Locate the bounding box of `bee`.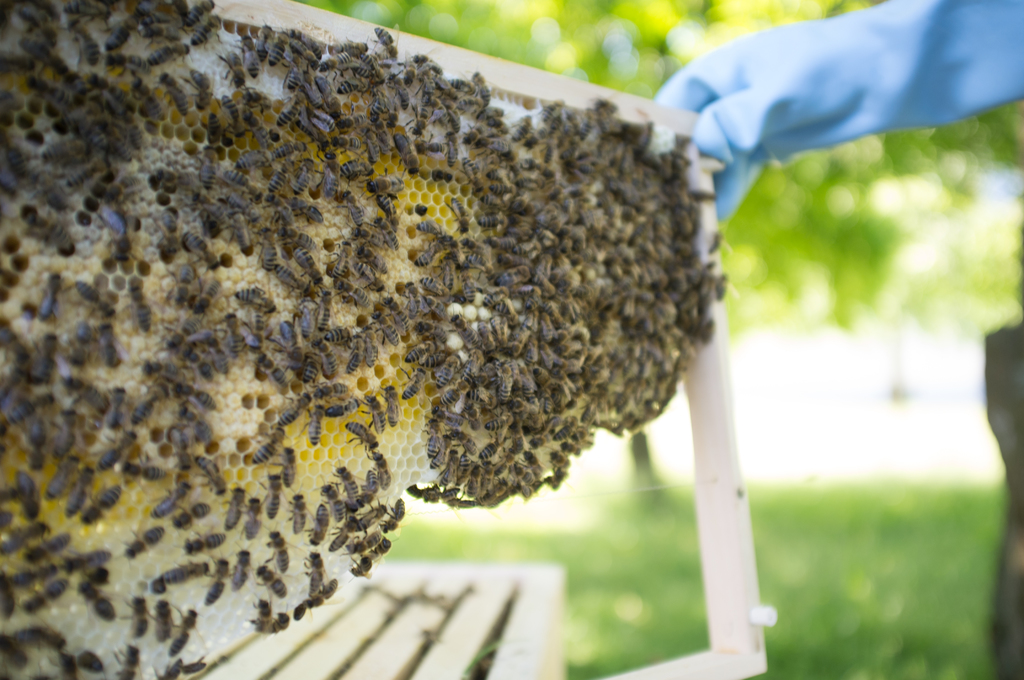
Bounding box: [left=177, top=400, right=217, bottom=437].
